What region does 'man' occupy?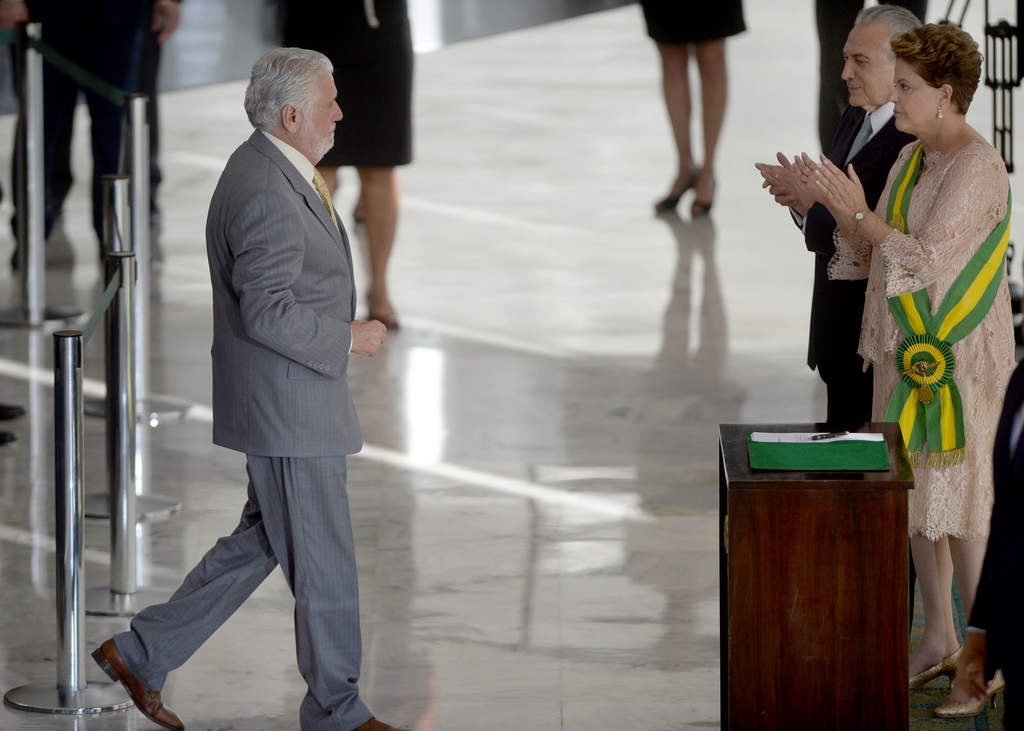
{"left": 91, "top": 53, "right": 404, "bottom": 730}.
